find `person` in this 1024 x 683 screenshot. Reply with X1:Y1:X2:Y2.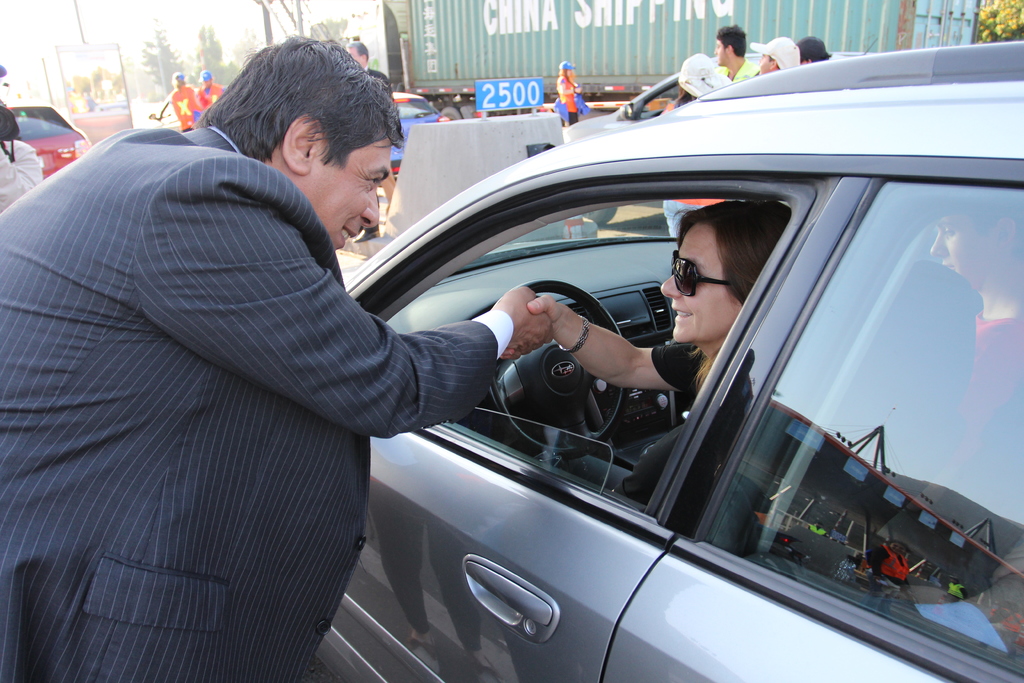
556:58:584:122.
